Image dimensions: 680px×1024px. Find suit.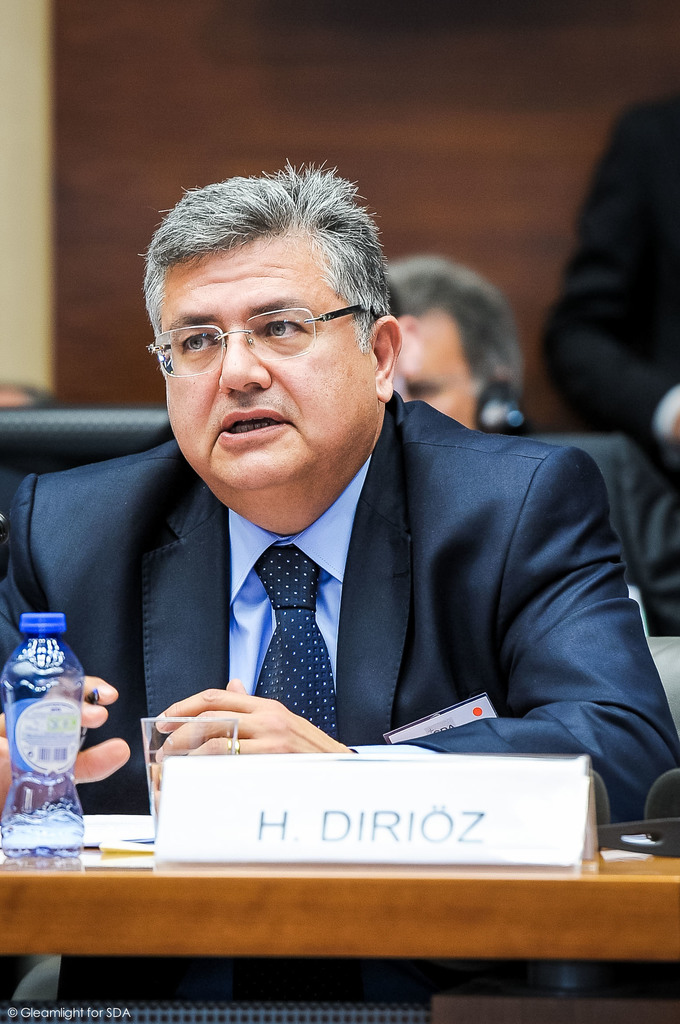
Rect(531, 93, 679, 462).
